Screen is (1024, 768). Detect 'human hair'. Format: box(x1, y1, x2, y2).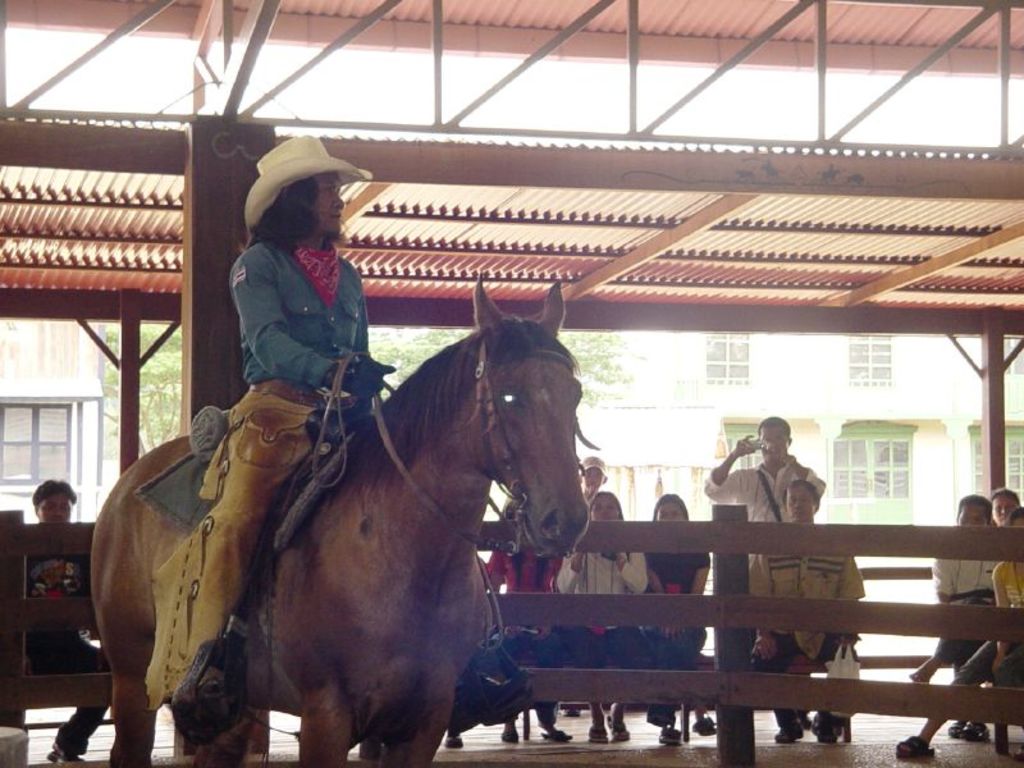
box(33, 480, 77, 508).
